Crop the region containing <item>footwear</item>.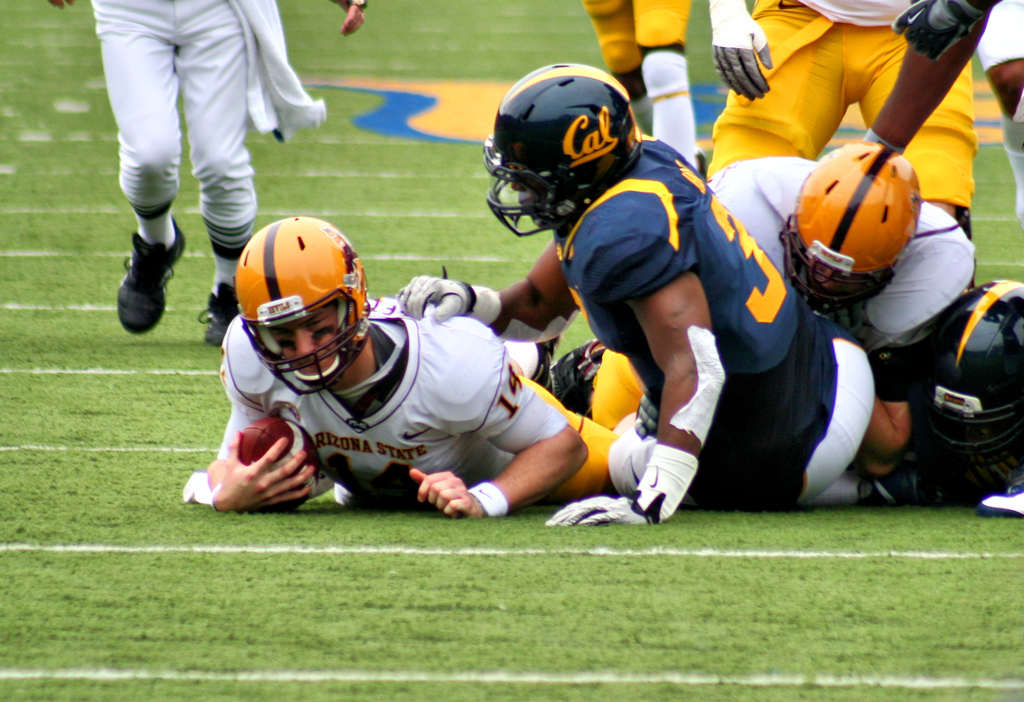
Crop region: 116:214:184:332.
